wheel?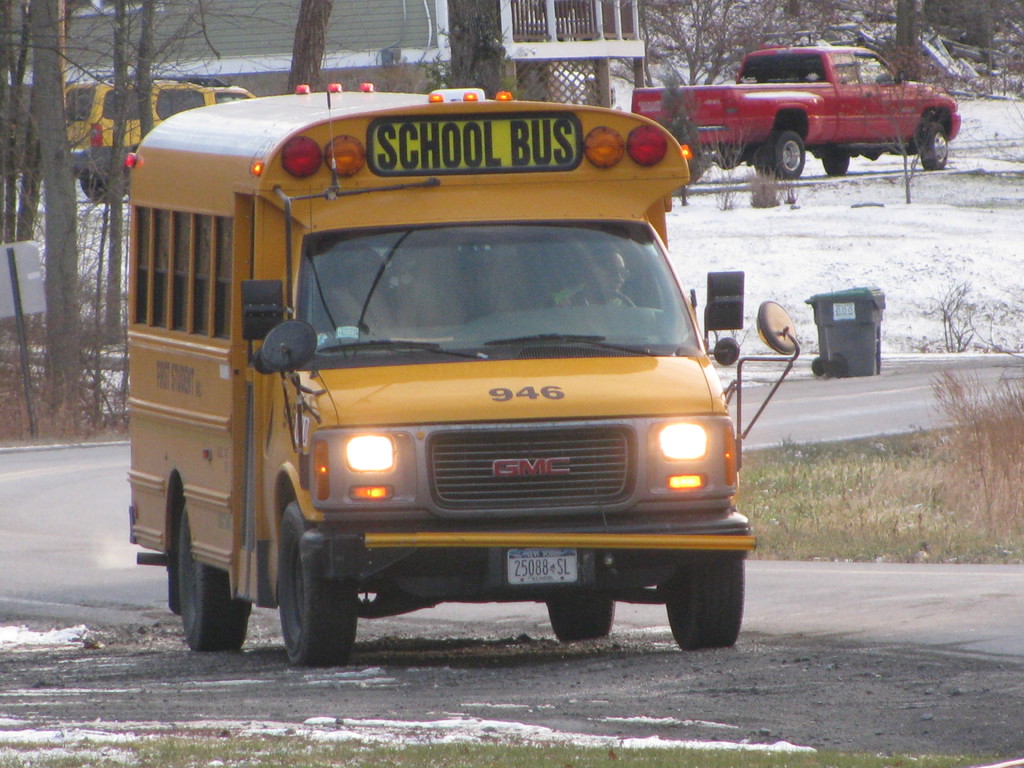
[179,503,252,651]
